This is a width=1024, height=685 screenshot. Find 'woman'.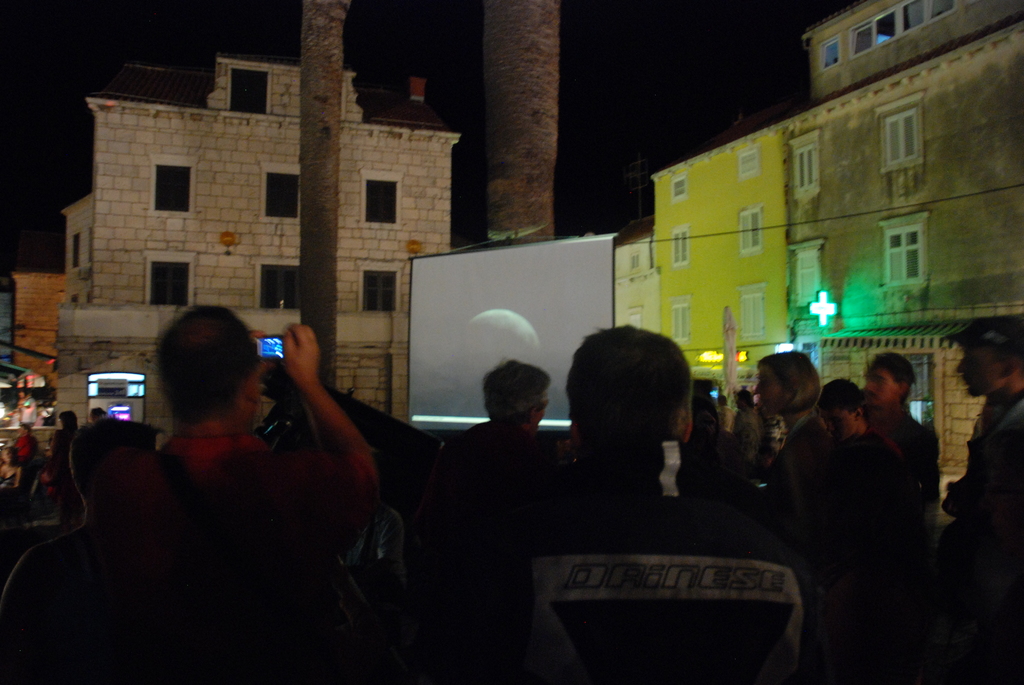
Bounding box: 755 350 848 572.
